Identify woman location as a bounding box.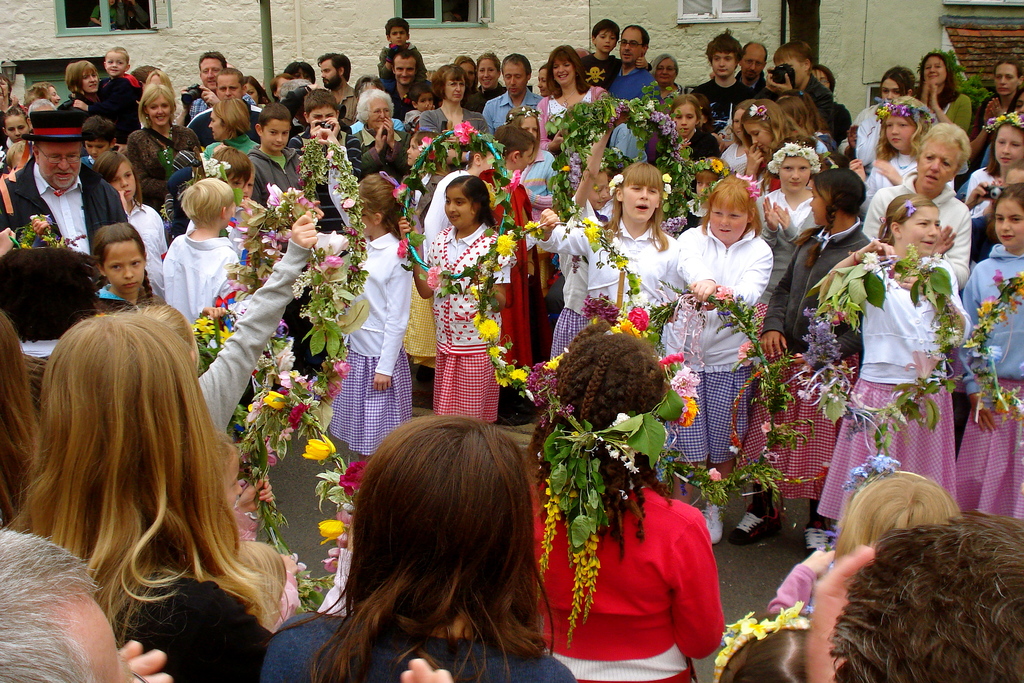
box=[4, 313, 291, 682].
